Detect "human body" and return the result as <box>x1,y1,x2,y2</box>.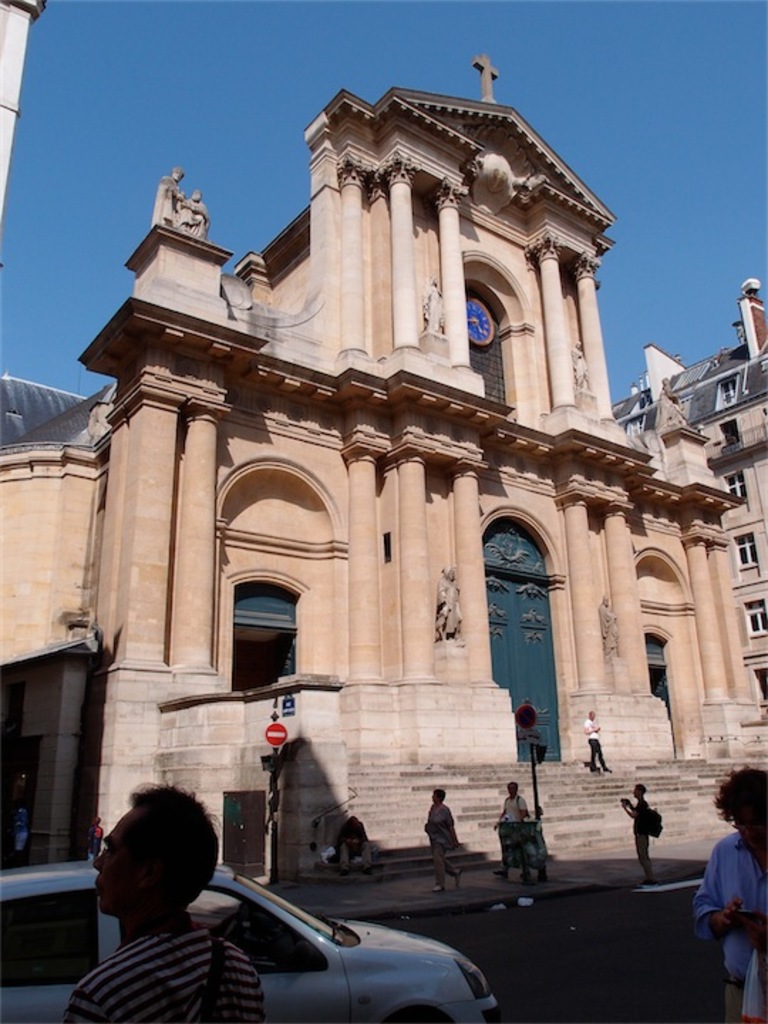
<box>694,764,767,1020</box>.
